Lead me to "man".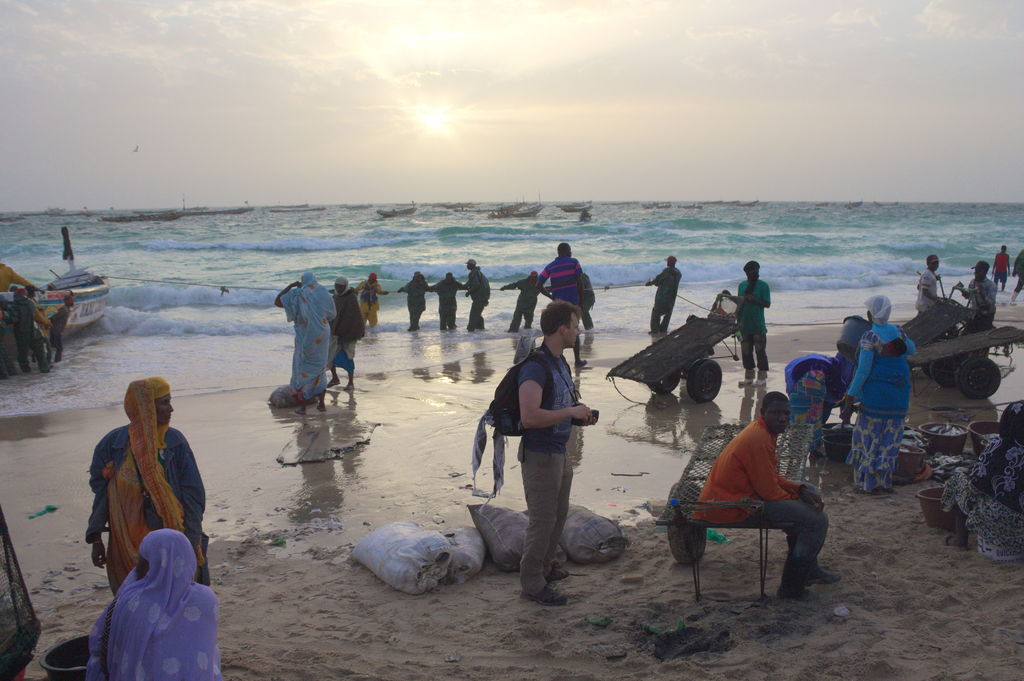
Lead to [500, 268, 550, 331].
